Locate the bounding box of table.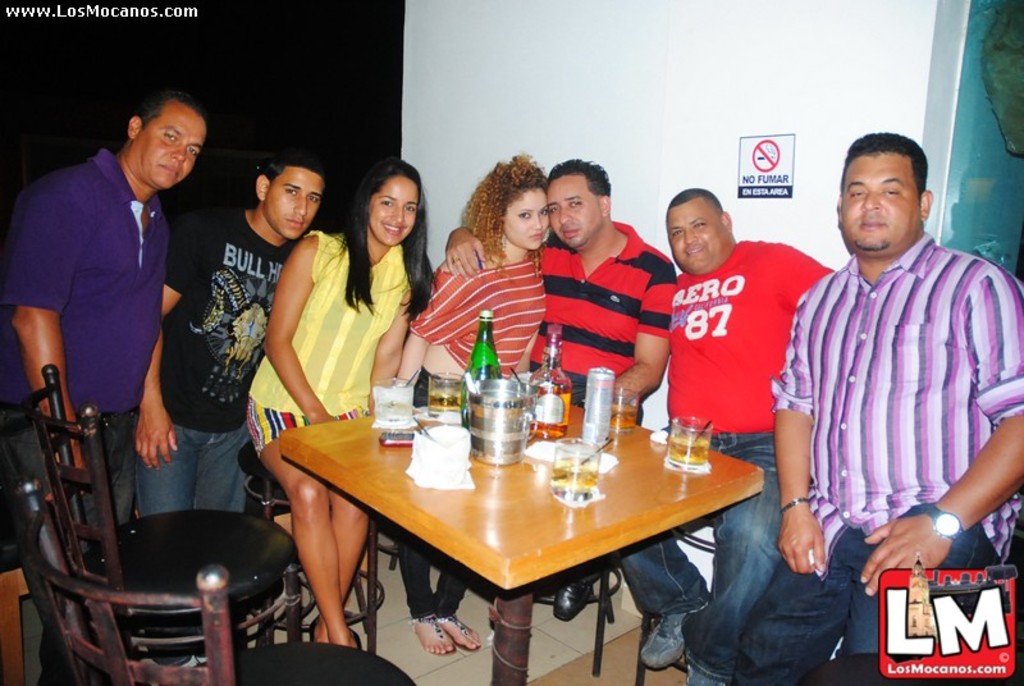
Bounding box: bbox(255, 387, 774, 673).
